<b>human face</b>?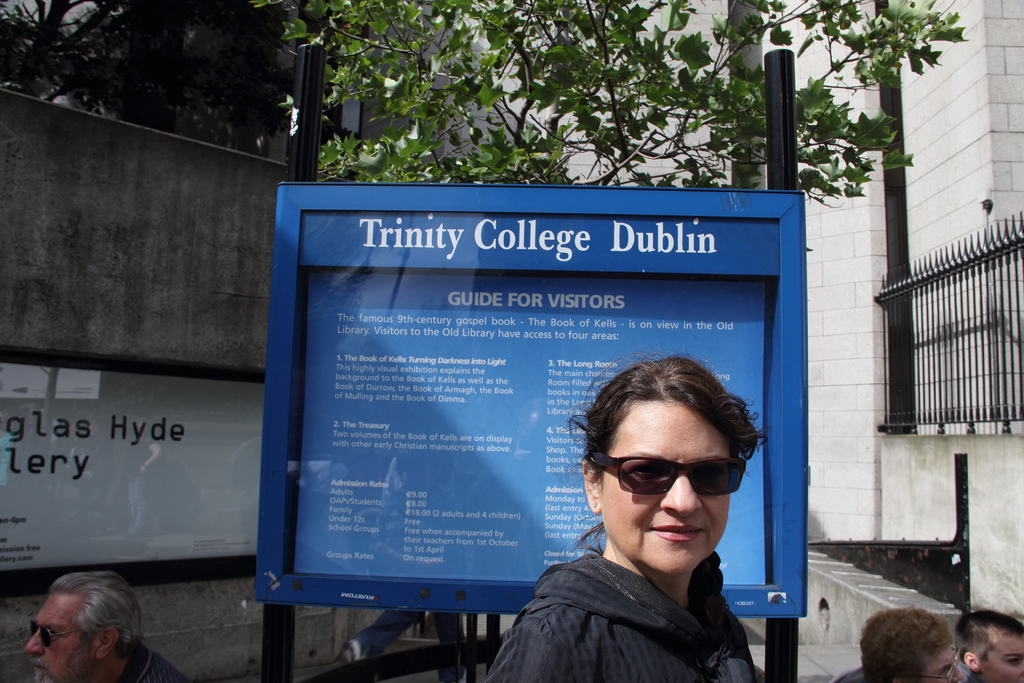
598 399 735 577
